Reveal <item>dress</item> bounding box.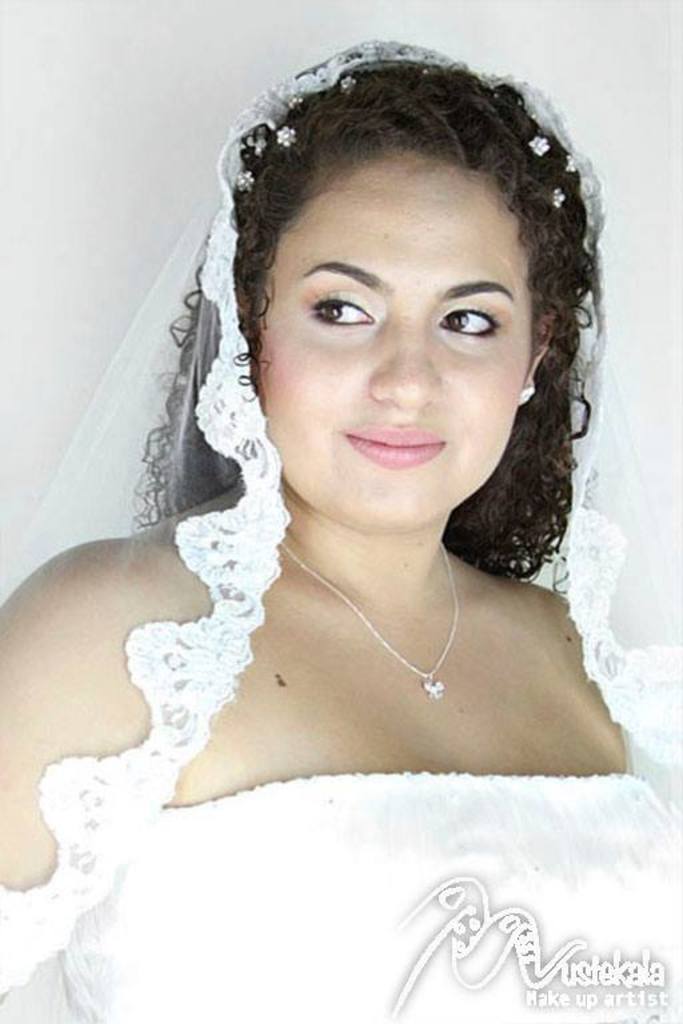
Revealed: region(49, 213, 640, 964).
